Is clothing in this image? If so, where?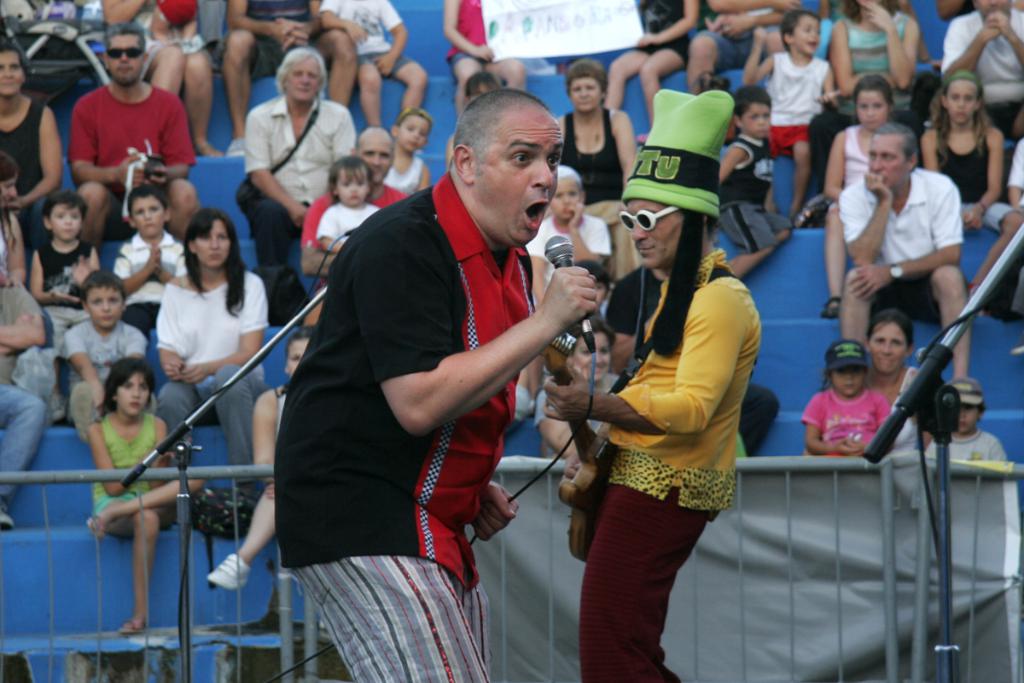
Yes, at select_region(447, 0, 487, 74).
